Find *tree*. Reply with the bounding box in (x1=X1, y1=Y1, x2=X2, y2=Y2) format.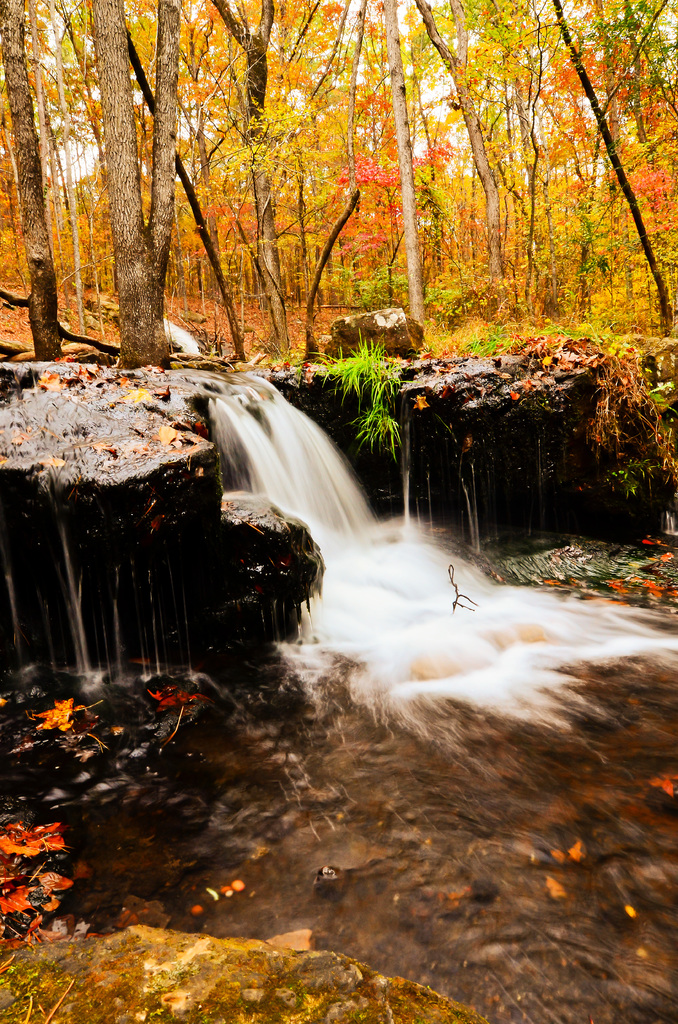
(x1=412, y1=0, x2=506, y2=280).
